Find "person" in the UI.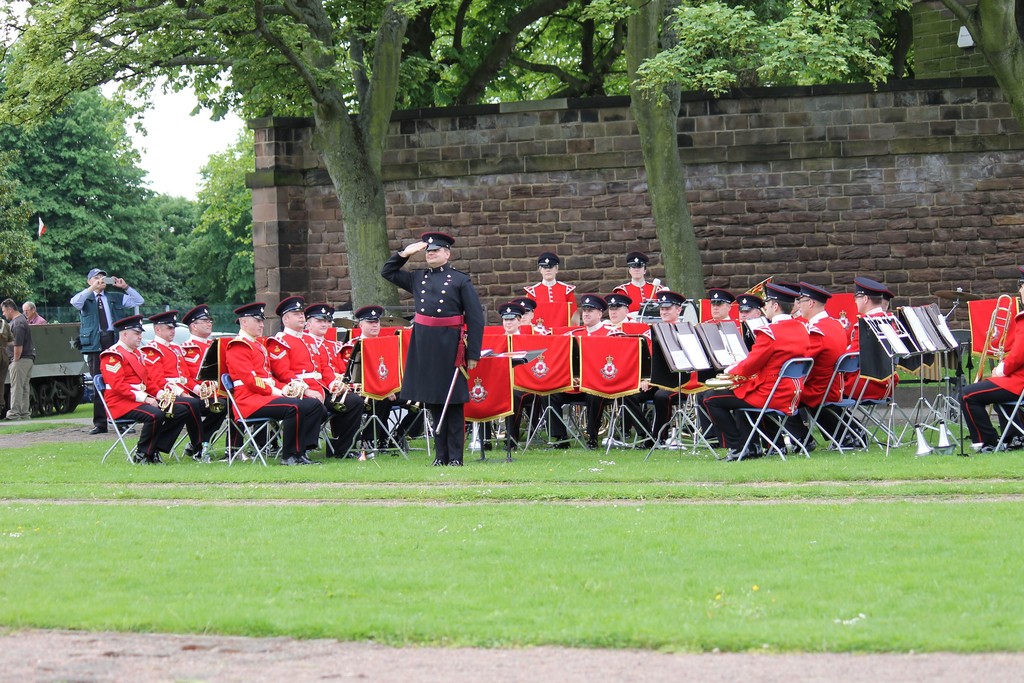
UI element at <region>16, 303, 56, 325</region>.
